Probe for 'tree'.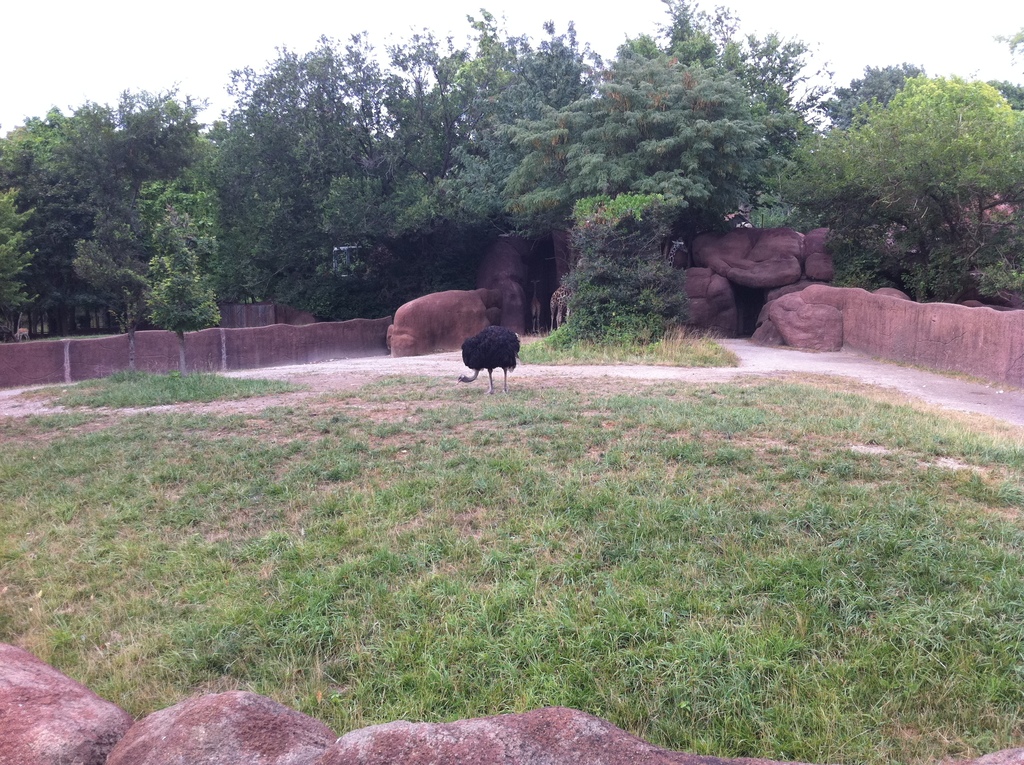
Probe result: [x1=153, y1=203, x2=234, y2=356].
